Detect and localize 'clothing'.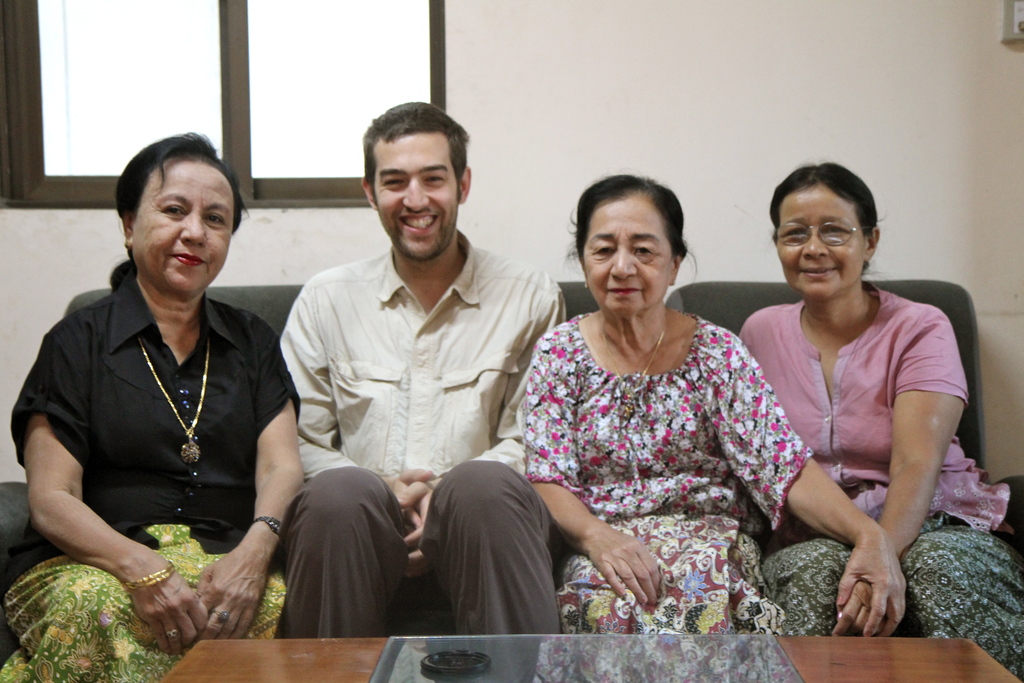
Localized at (left=522, top=309, right=815, bottom=633).
